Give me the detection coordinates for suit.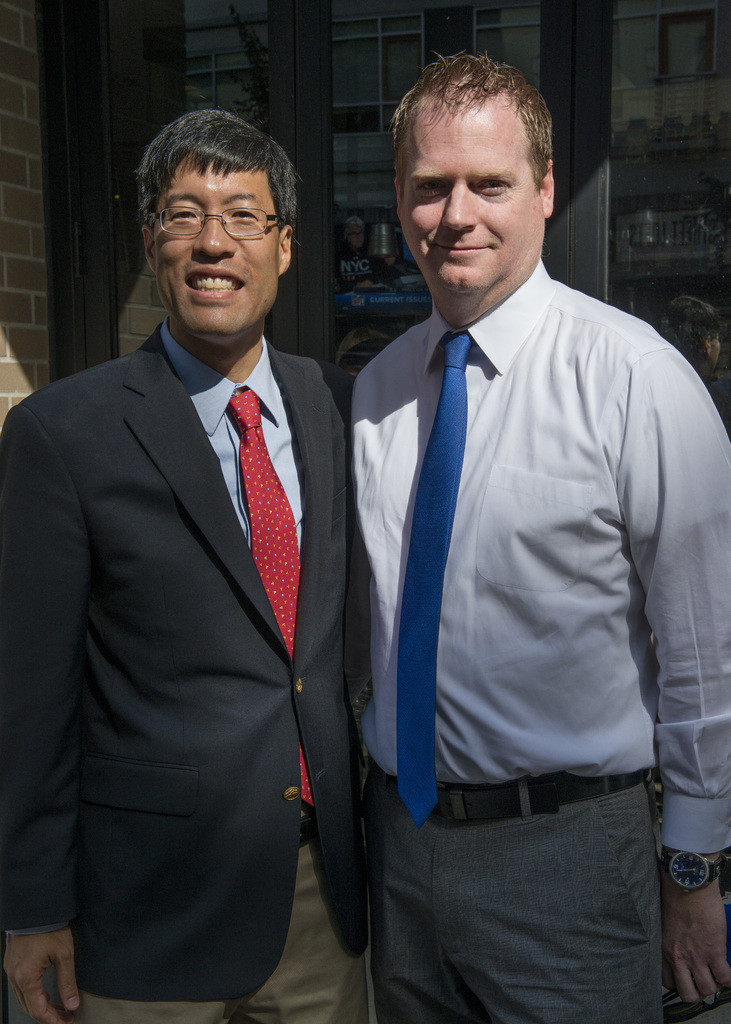
rect(17, 305, 344, 1002).
